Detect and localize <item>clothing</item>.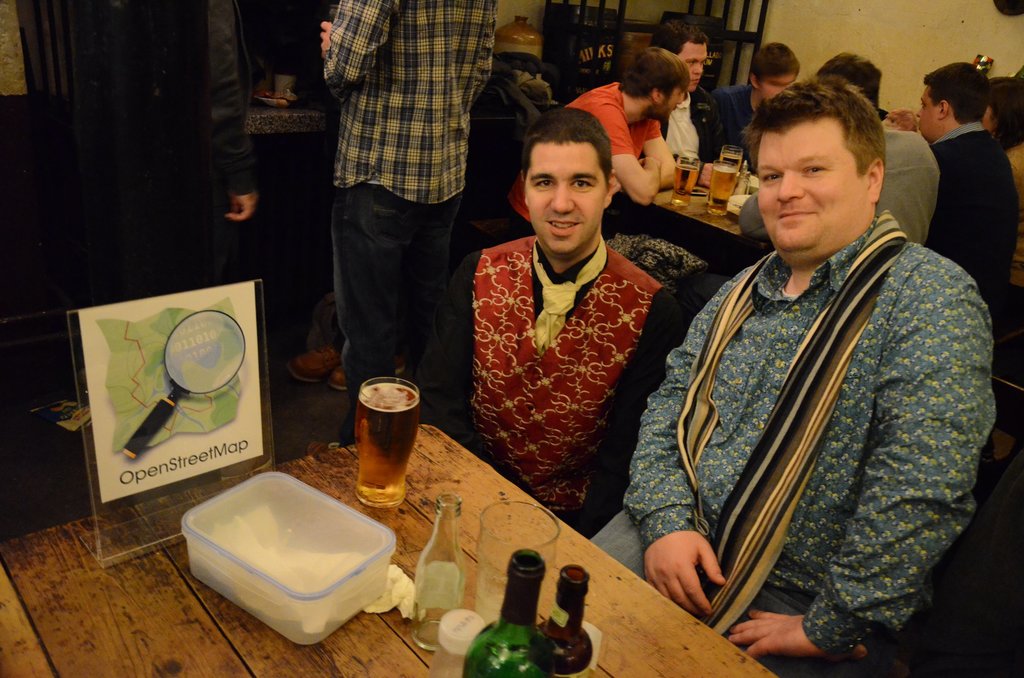
Localized at [314, 0, 493, 429].
